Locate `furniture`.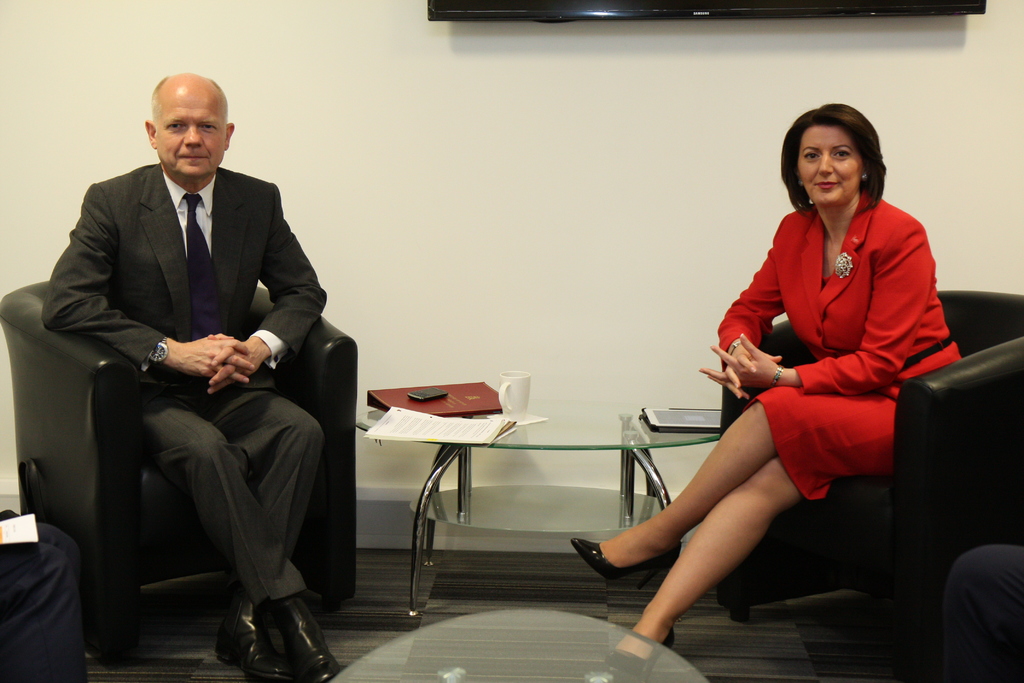
Bounding box: box=[328, 608, 709, 682].
